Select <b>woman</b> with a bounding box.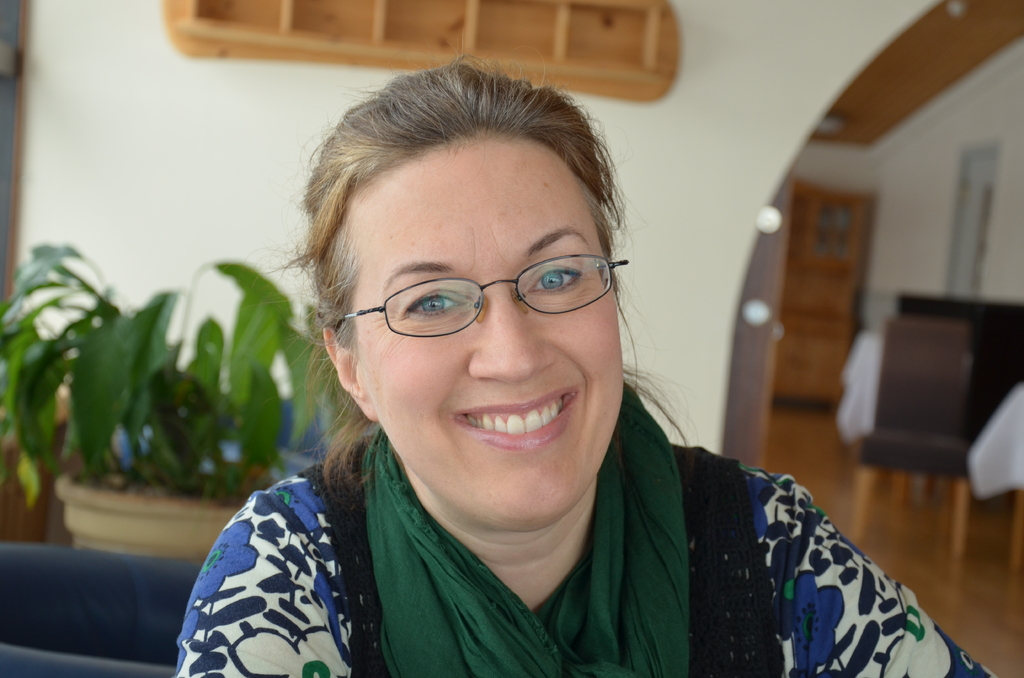
<box>173,43,994,677</box>.
